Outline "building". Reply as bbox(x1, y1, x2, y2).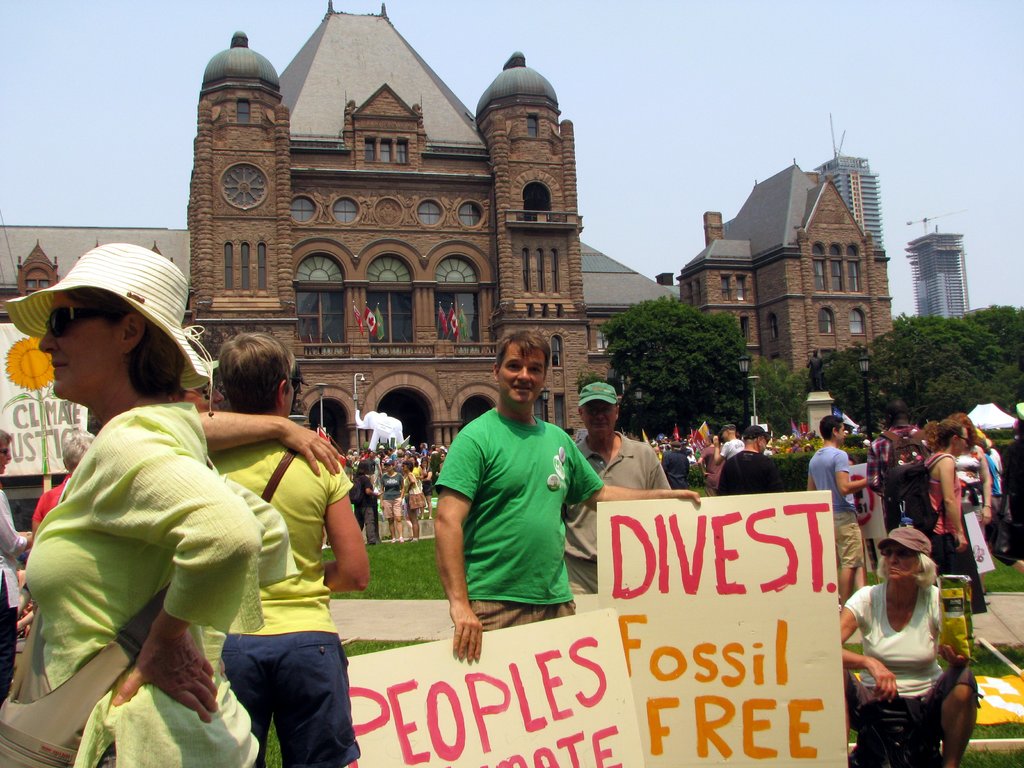
bbox(0, 223, 680, 326).
